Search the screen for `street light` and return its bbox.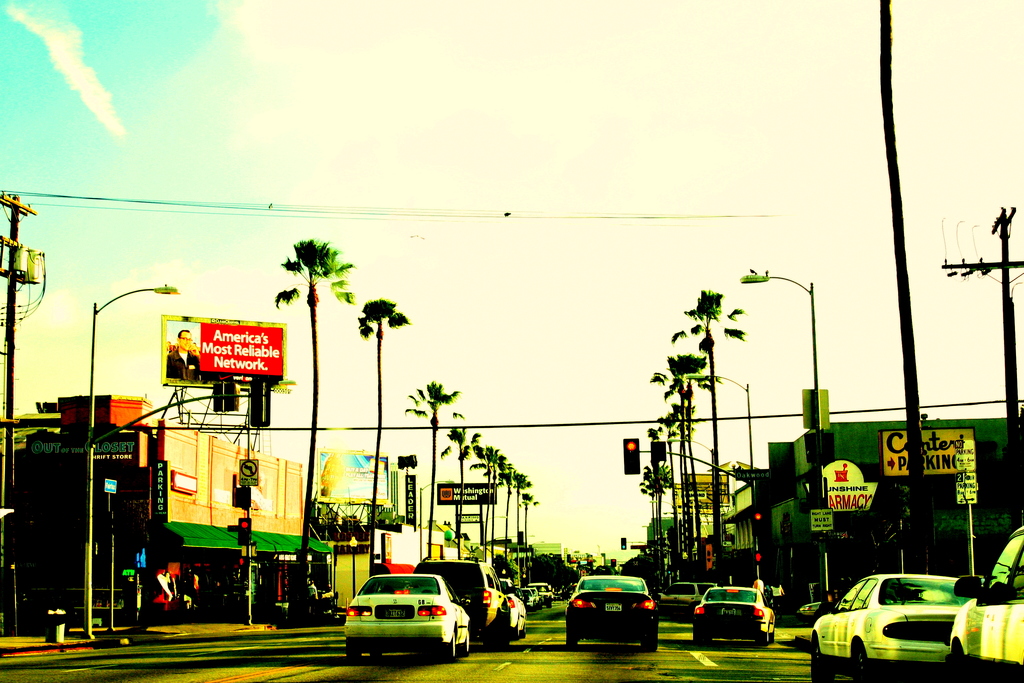
Found: bbox=(416, 477, 457, 561).
